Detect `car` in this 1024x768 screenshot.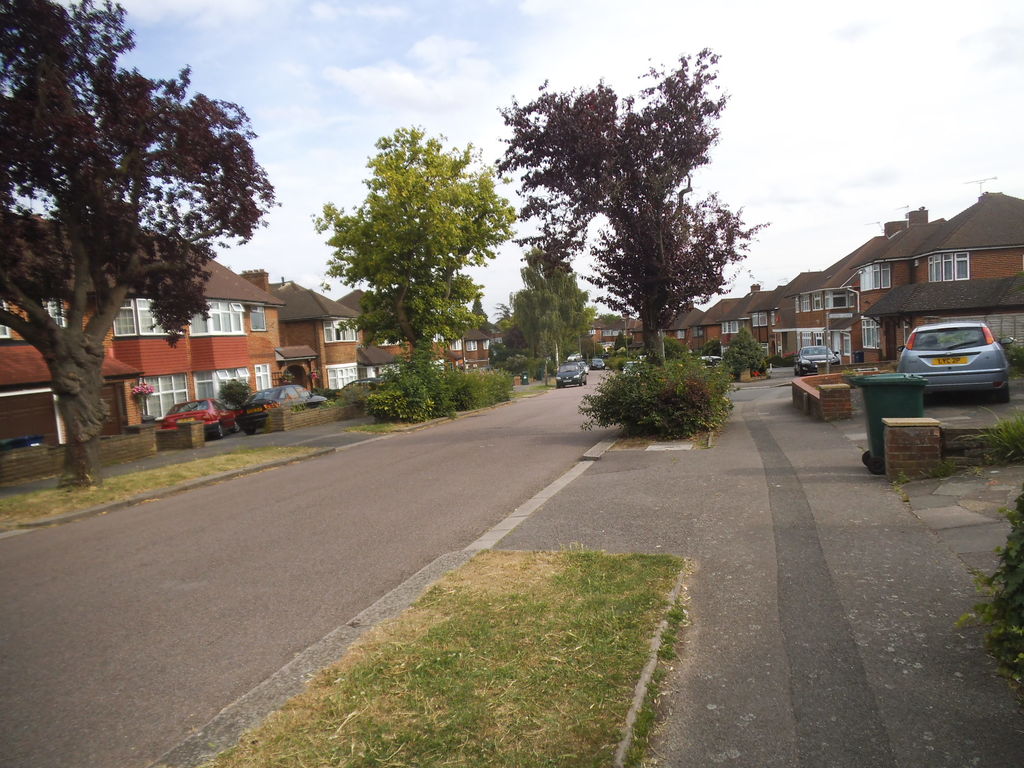
Detection: (left=238, top=382, right=329, bottom=430).
